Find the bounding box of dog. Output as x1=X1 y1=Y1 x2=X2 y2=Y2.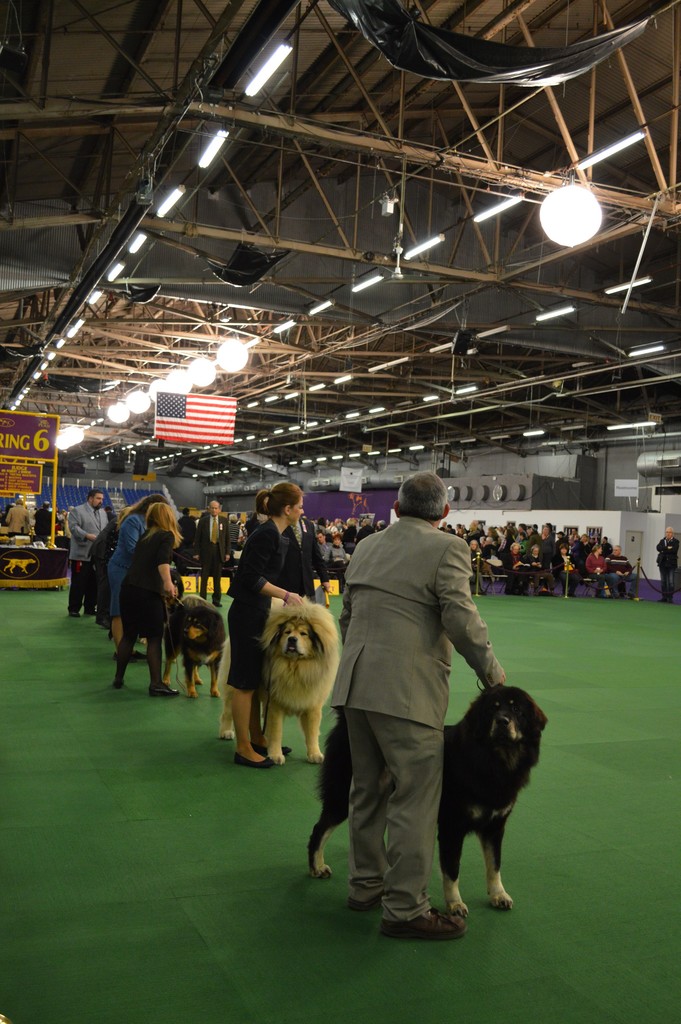
x1=308 y1=685 x2=548 y2=921.
